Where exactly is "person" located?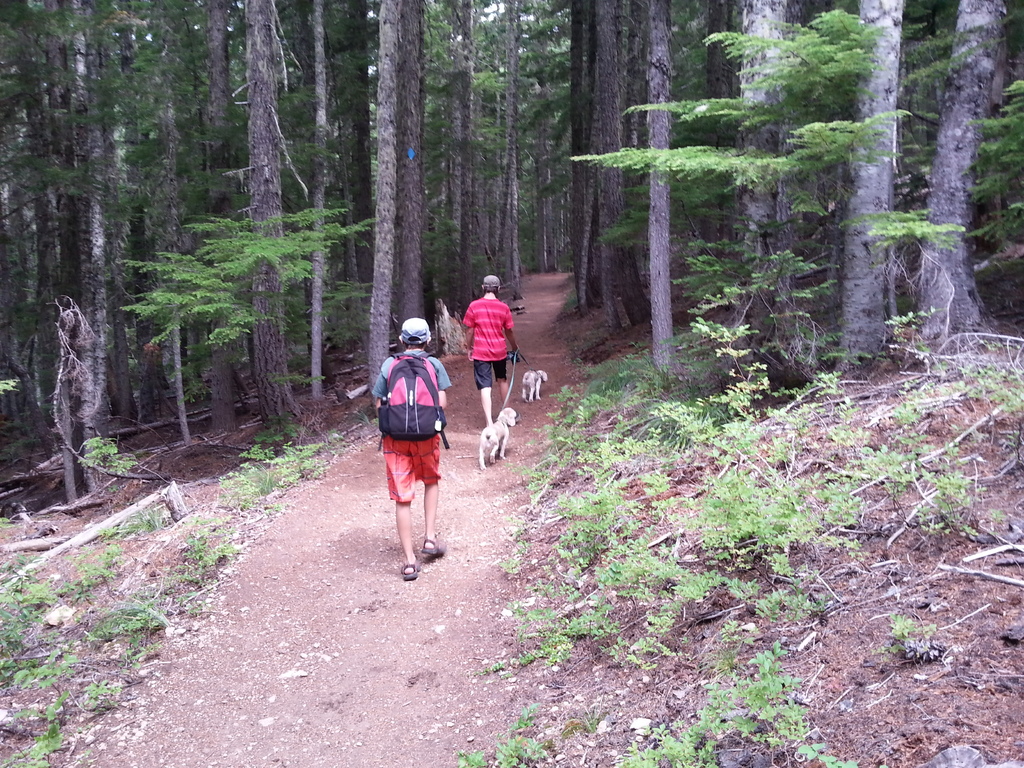
Its bounding box is locate(374, 316, 450, 581).
